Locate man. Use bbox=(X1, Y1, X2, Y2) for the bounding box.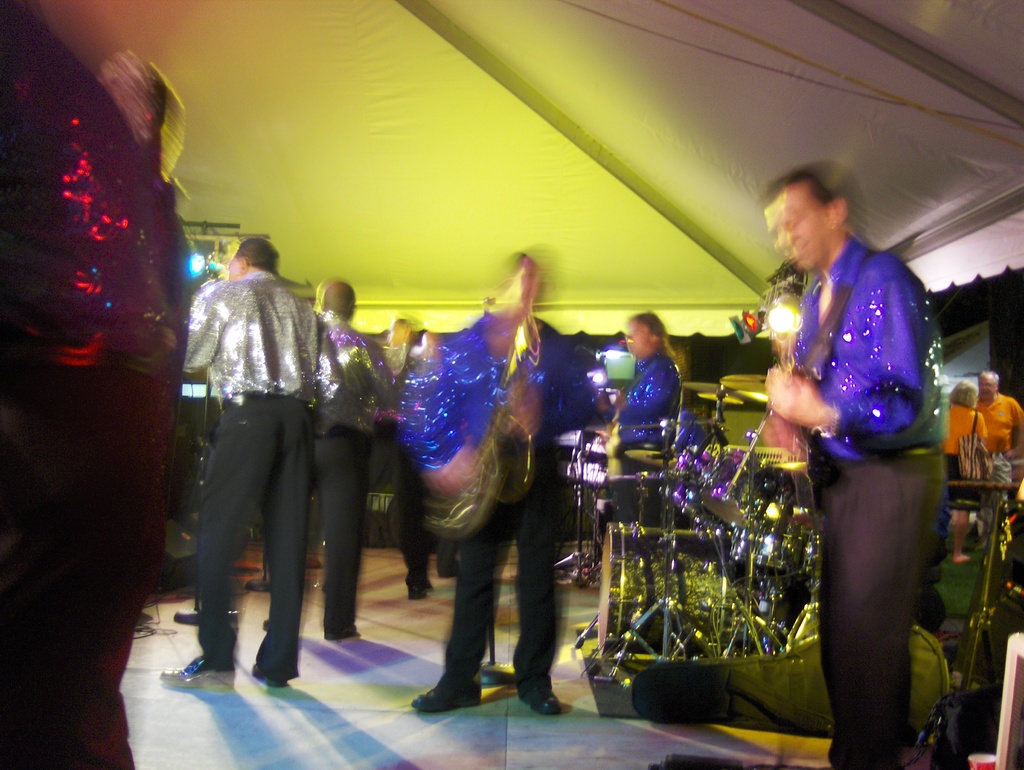
bbox=(963, 373, 1020, 458).
